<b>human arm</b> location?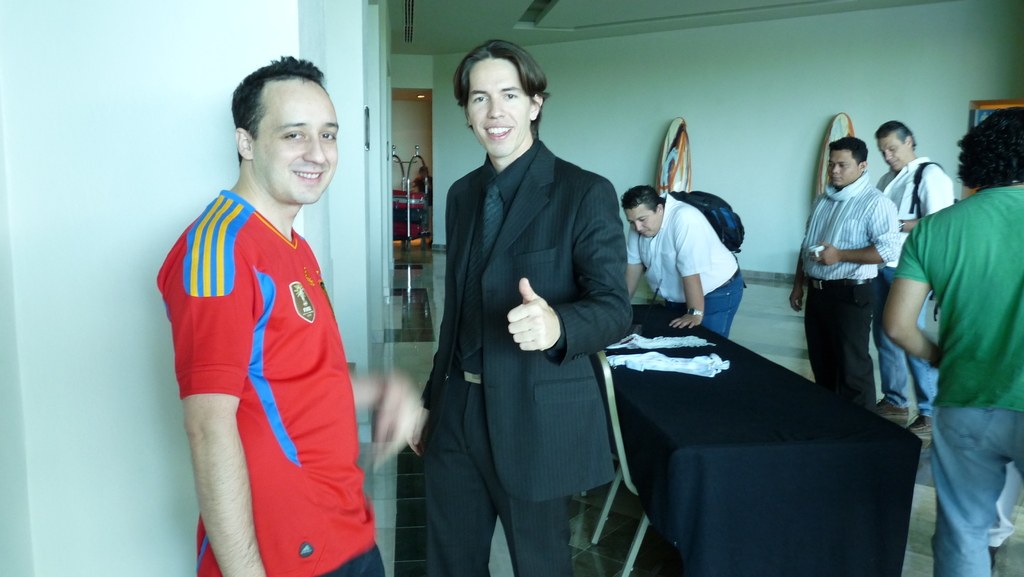
[left=668, top=219, right=710, bottom=328]
